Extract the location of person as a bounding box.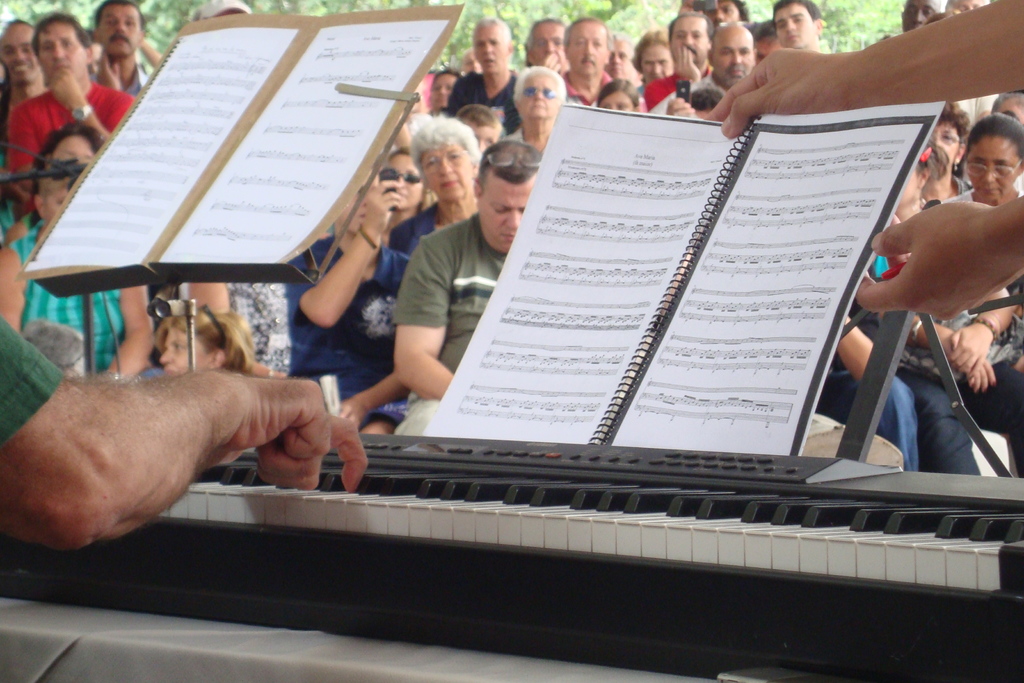
704/0/1023/320.
